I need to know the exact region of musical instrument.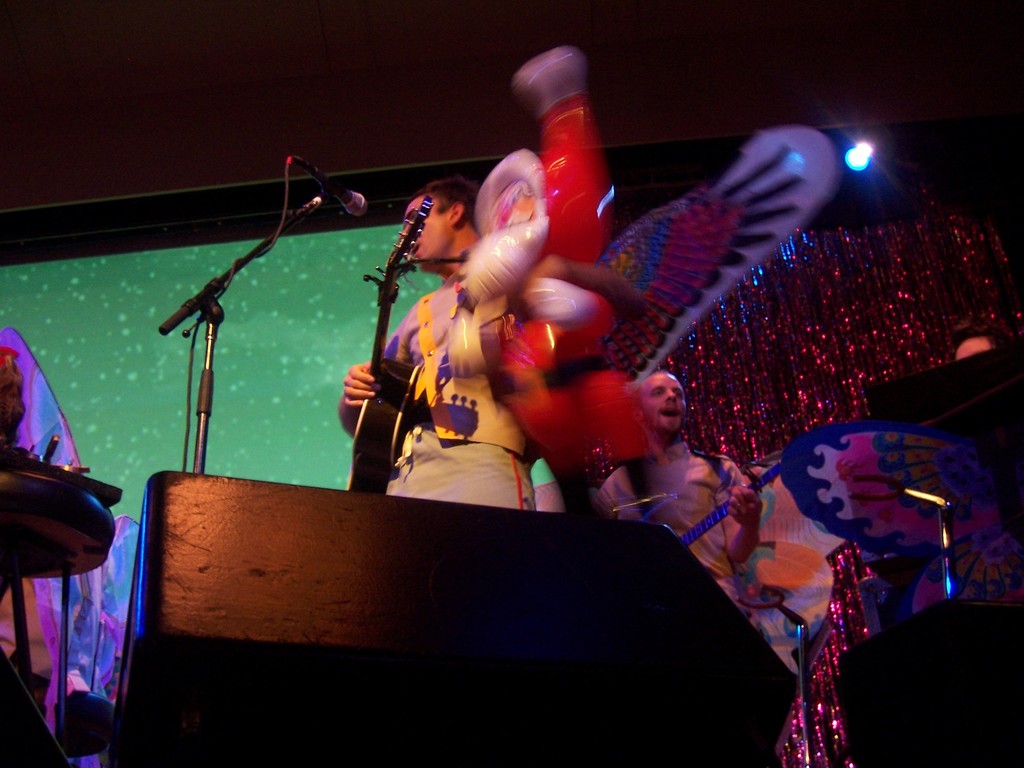
Region: <bbox>340, 193, 424, 491</bbox>.
